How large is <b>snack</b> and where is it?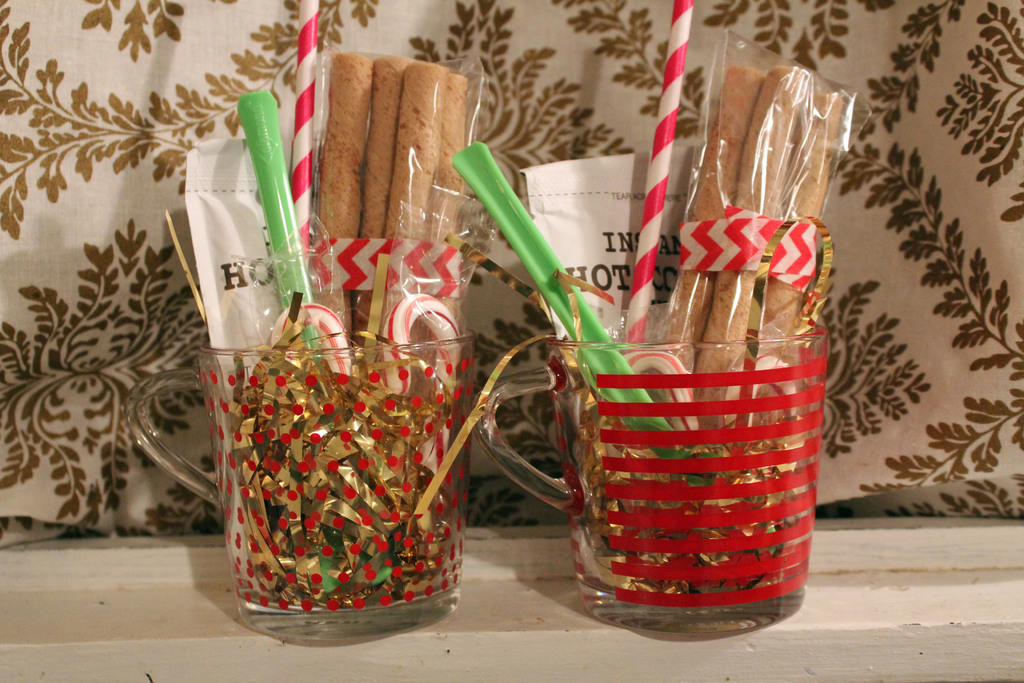
Bounding box: detection(514, 136, 699, 458).
